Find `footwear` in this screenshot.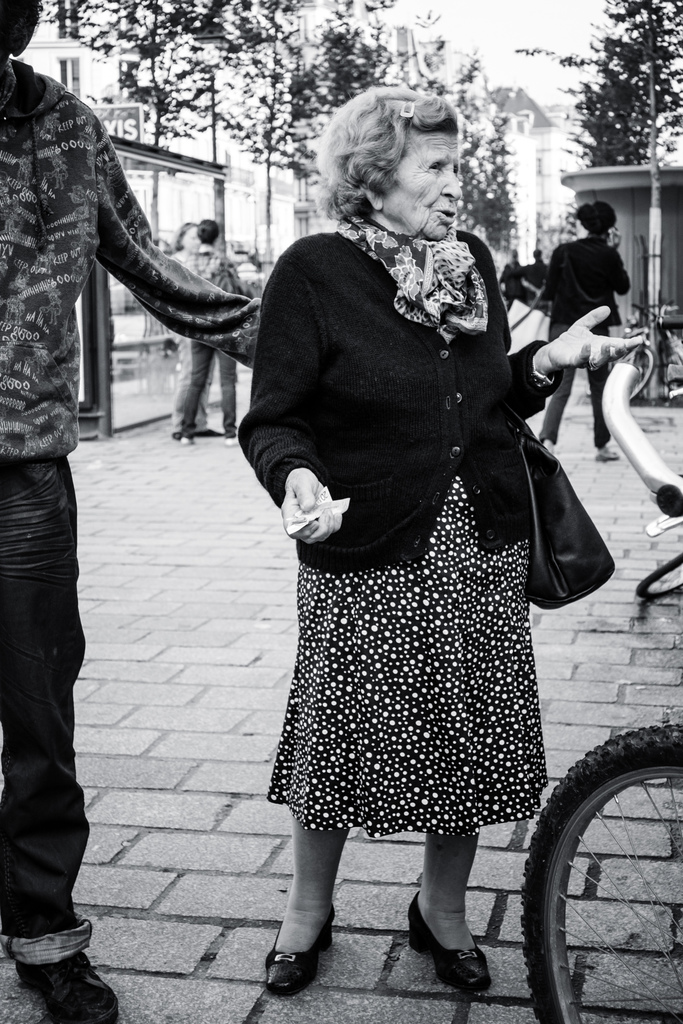
The bounding box for `footwear` is pyautogui.locateOnScreen(9, 927, 99, 1014).
